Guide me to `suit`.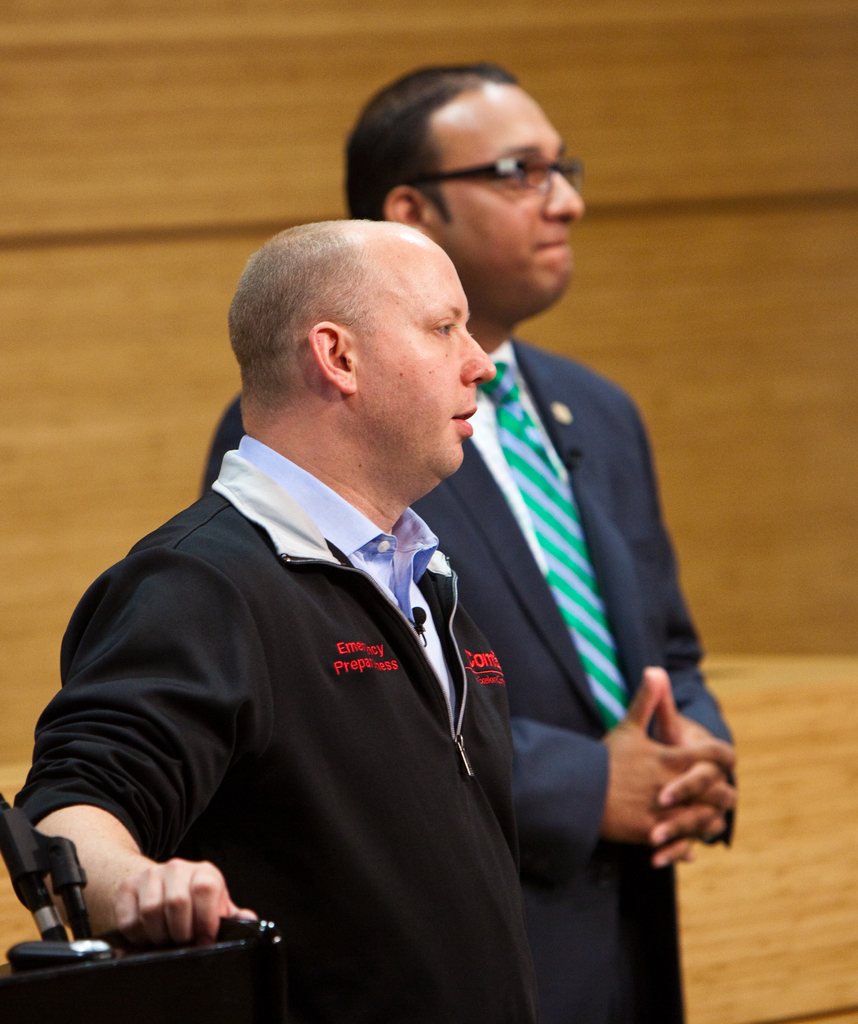
Guidance: left=295, top=259, right=679, bottom=1020.
